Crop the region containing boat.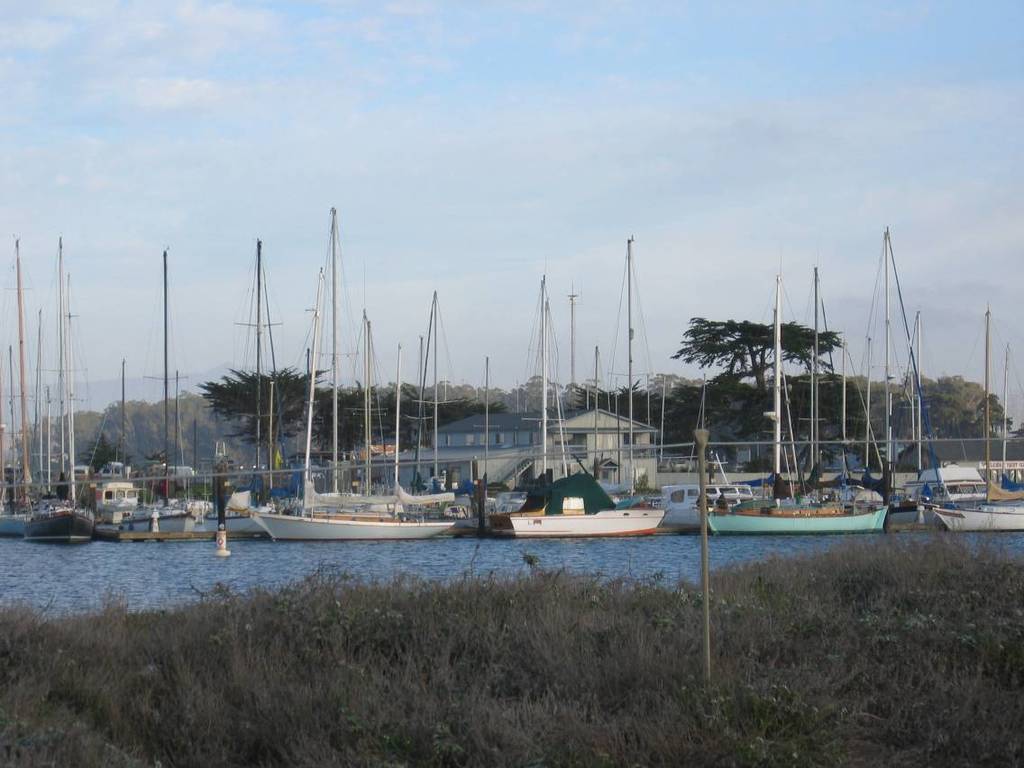
Crop region: (left=704, top=273, right=892, bottom=536).
